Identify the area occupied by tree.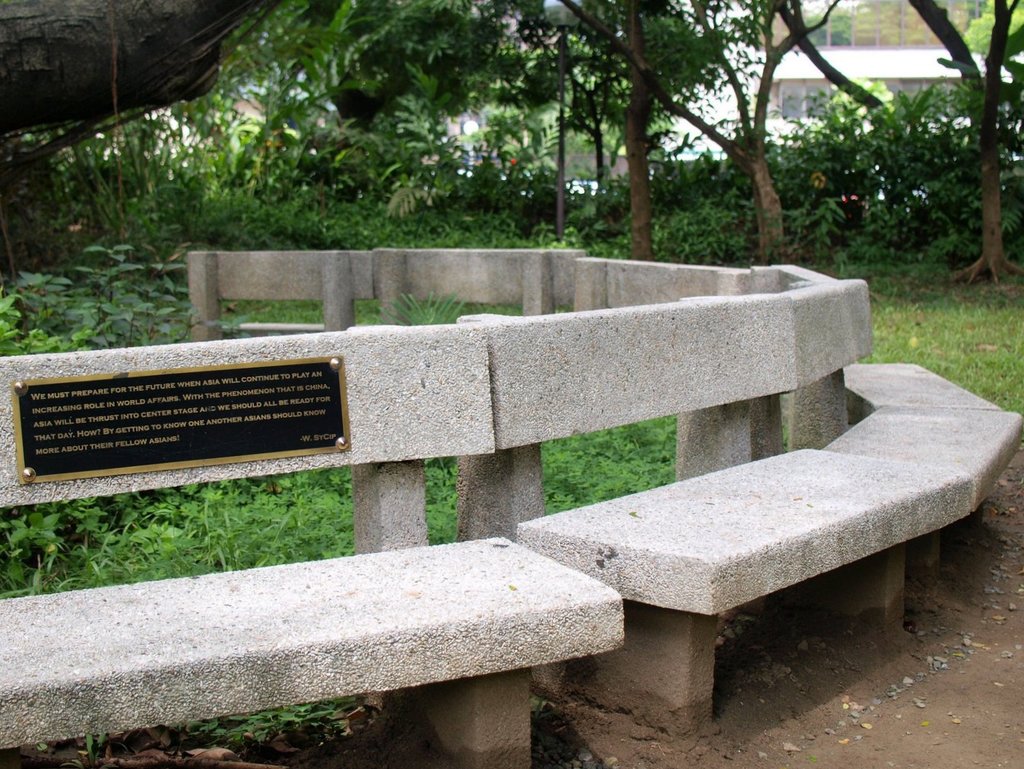
Area: [909,1,1017,287].
